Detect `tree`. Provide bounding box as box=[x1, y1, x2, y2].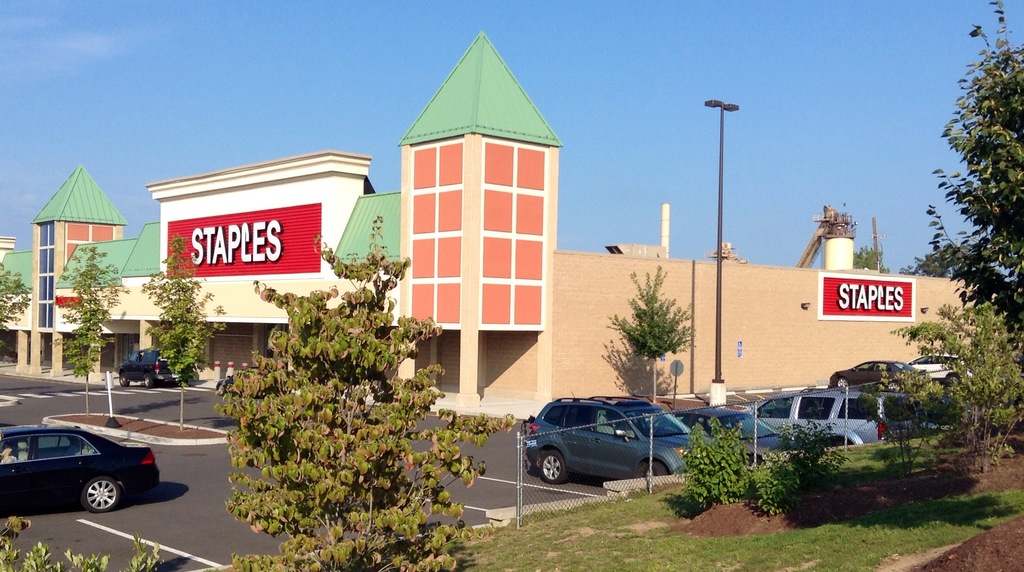
box=[136, 238, 214, 409].
